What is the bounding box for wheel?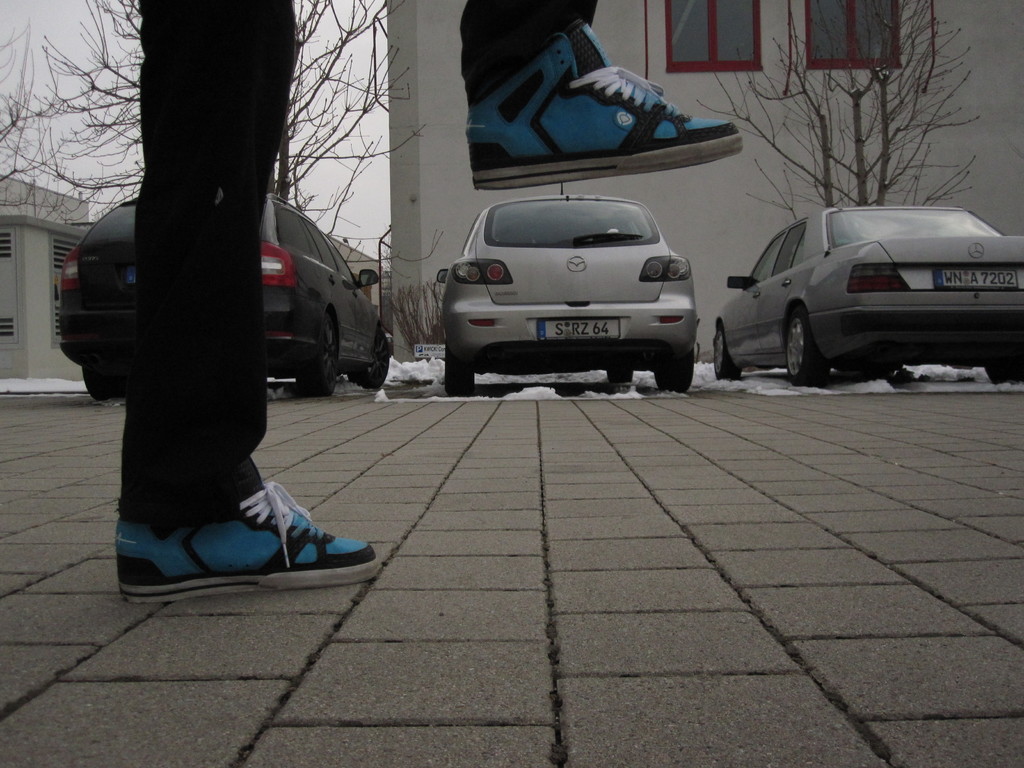
bbox=(655, 352, 692, 399).
